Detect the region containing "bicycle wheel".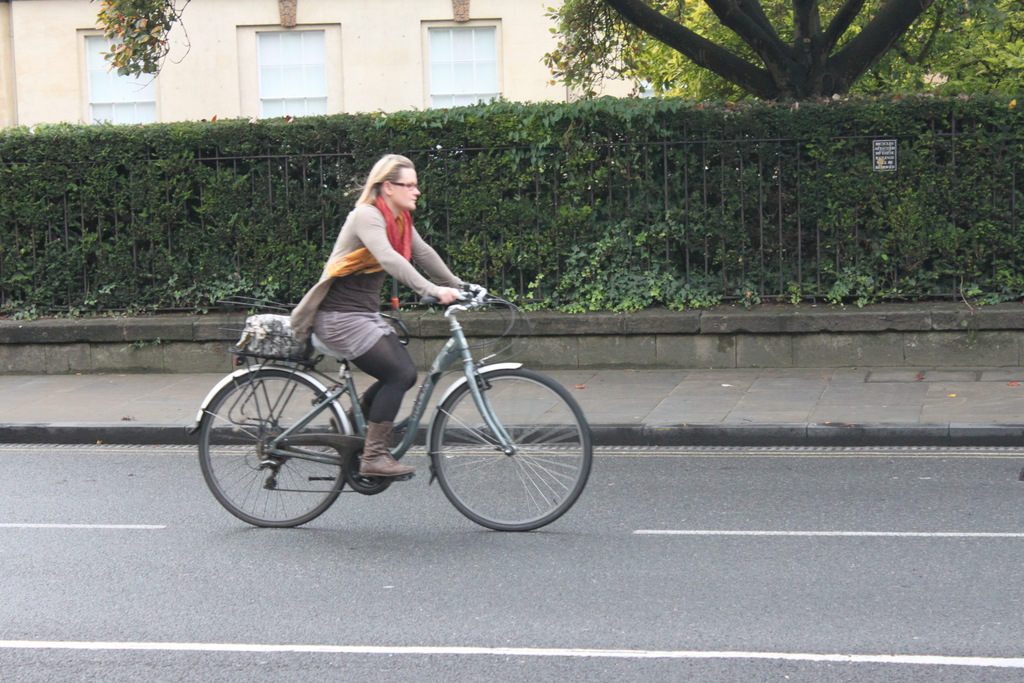
[left=193, top=369, right=351, bottom=531].
